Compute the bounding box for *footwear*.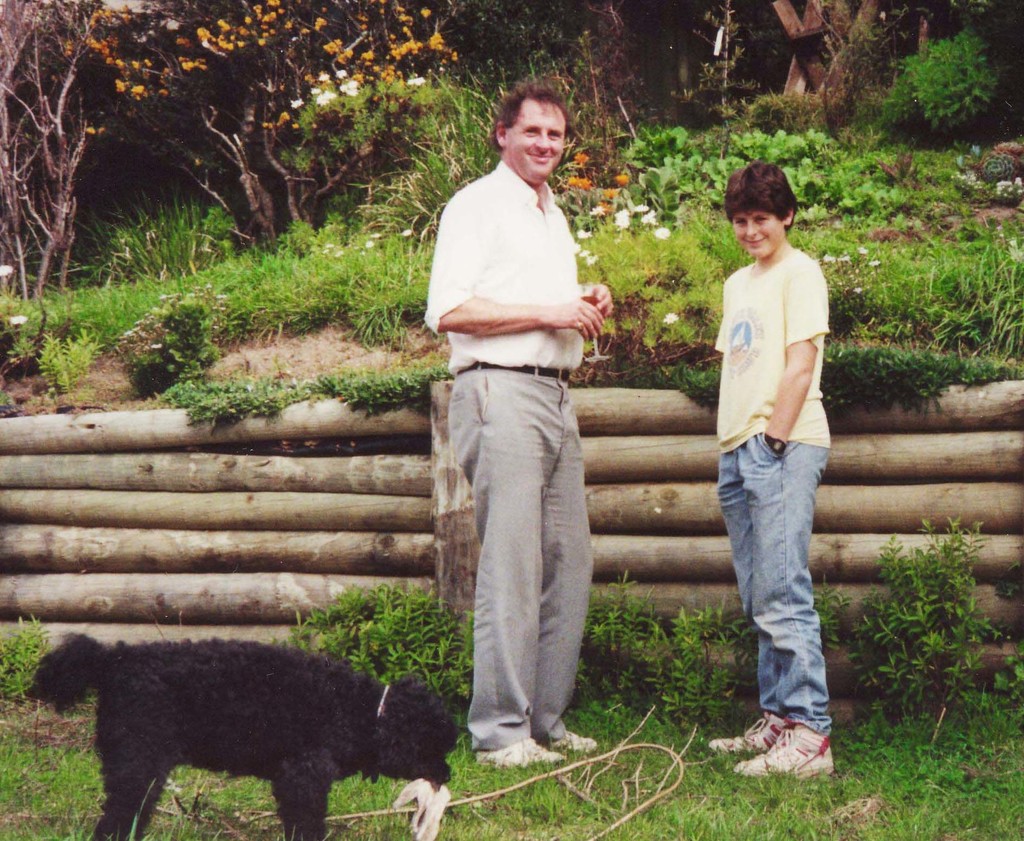
crop(710, 700, 842, 805).
